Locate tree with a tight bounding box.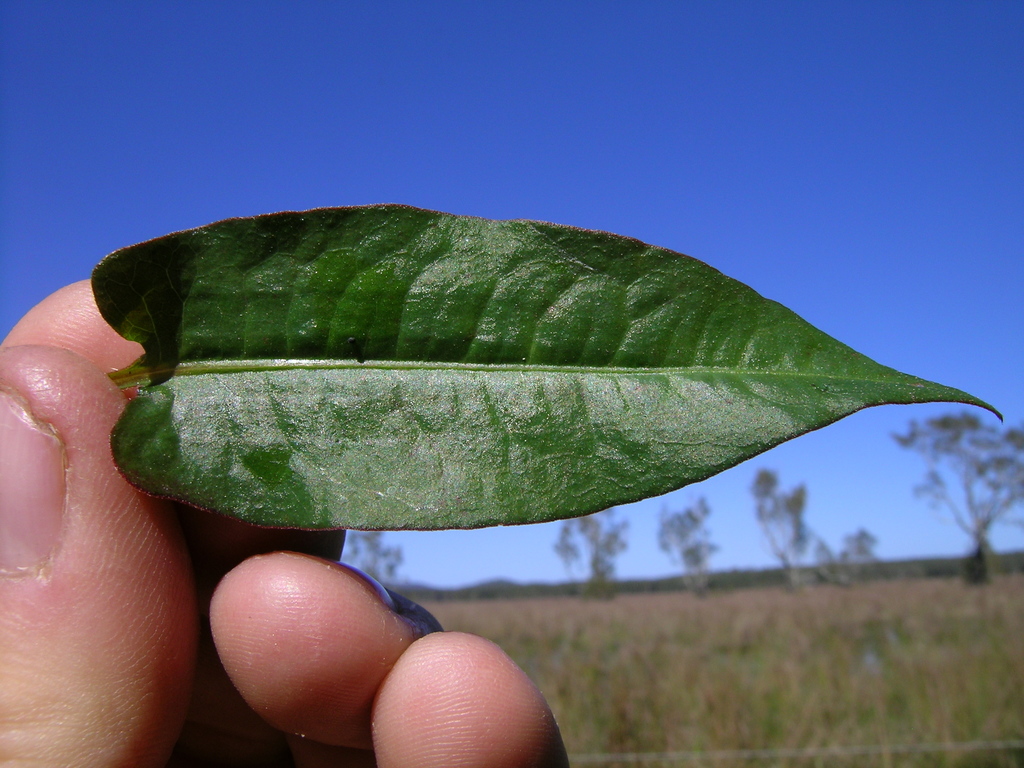
[861,395,1023,583].
